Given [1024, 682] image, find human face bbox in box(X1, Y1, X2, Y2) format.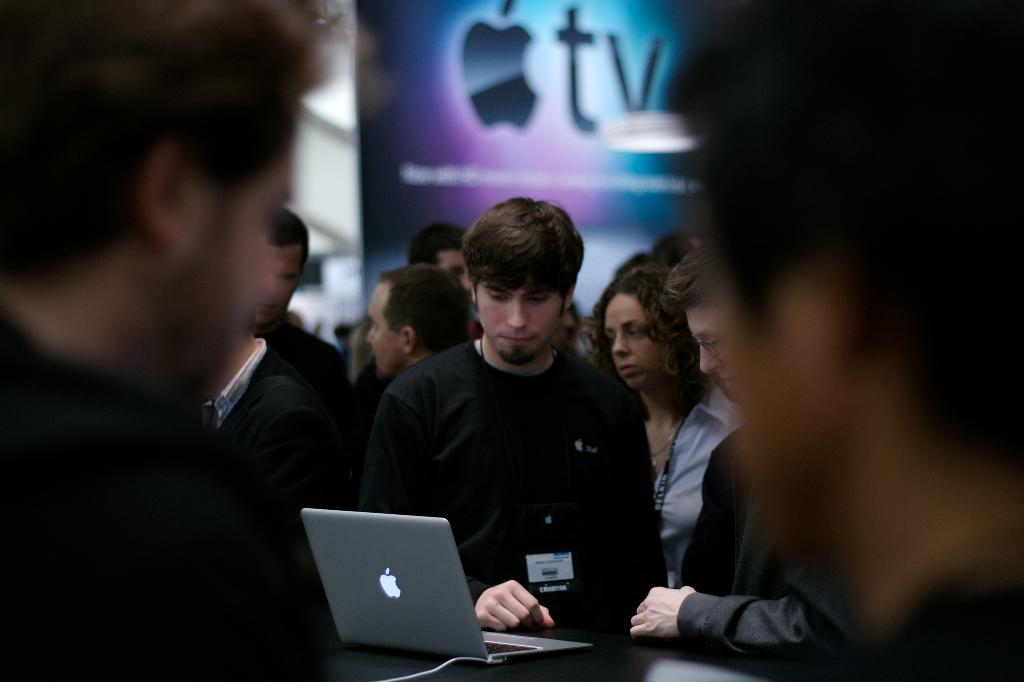
box(479, 284, 563, 368).
